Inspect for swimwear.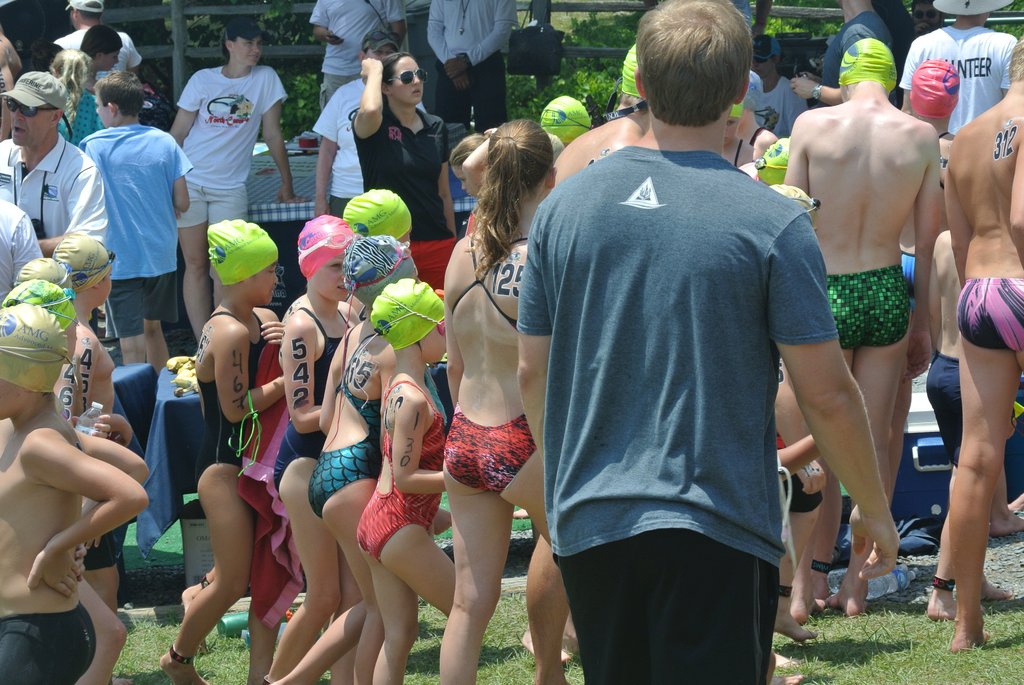
Inspection: <bbox>308, 326, 382, 522</bbox>.
